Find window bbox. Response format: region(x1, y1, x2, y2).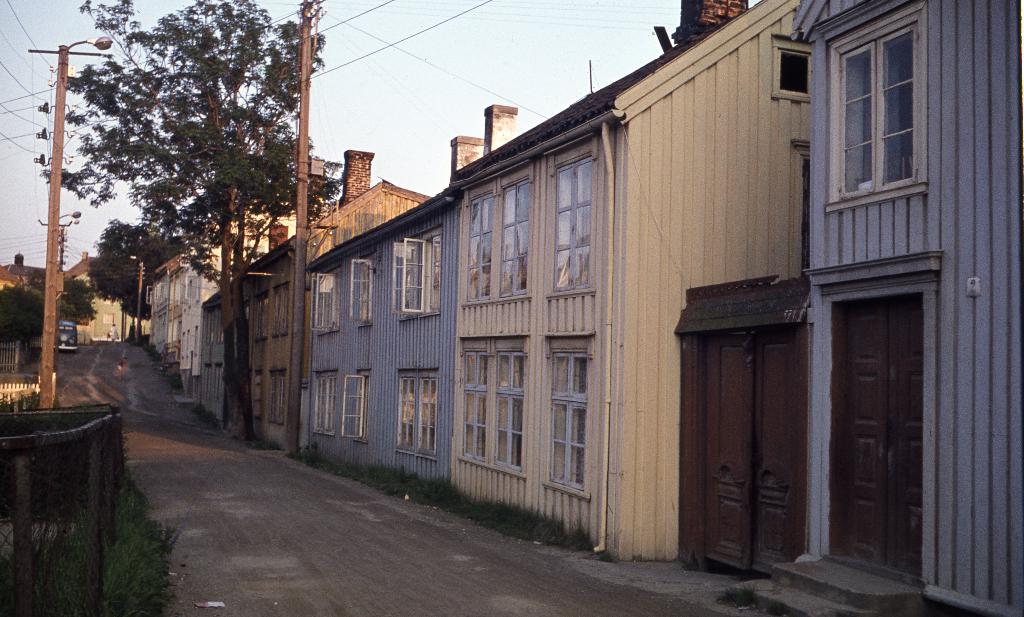
region(458, 188, 509, 301).
